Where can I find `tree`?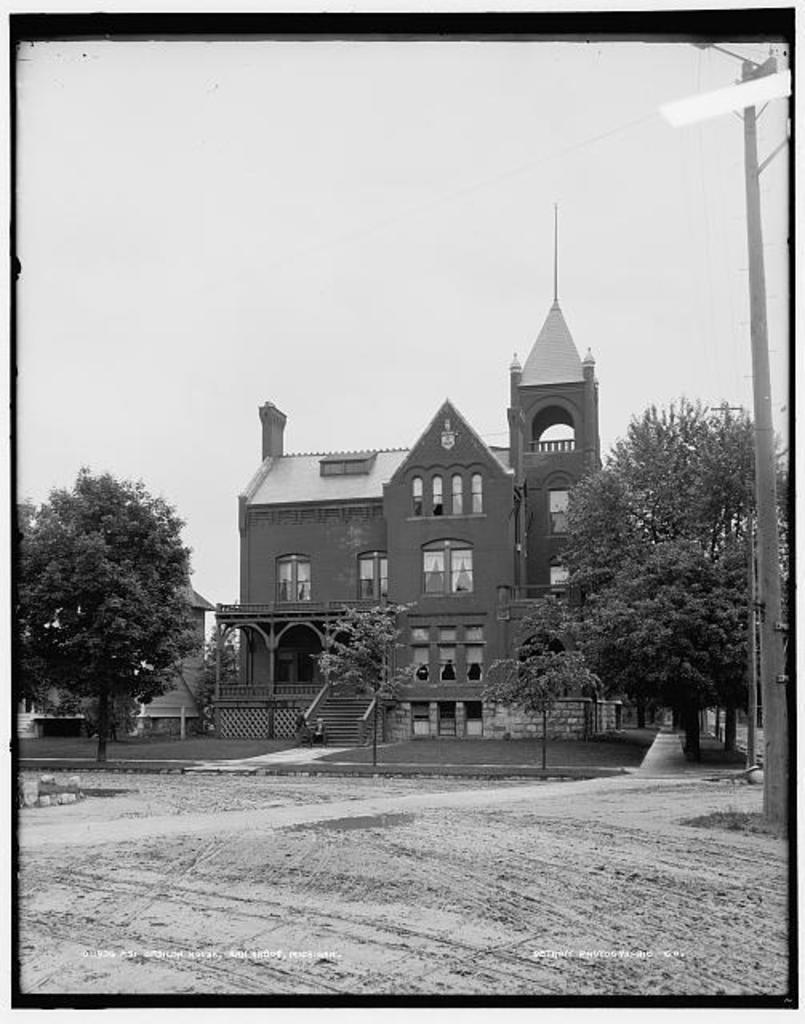
You can find it at 38, 429, 205, 747.
